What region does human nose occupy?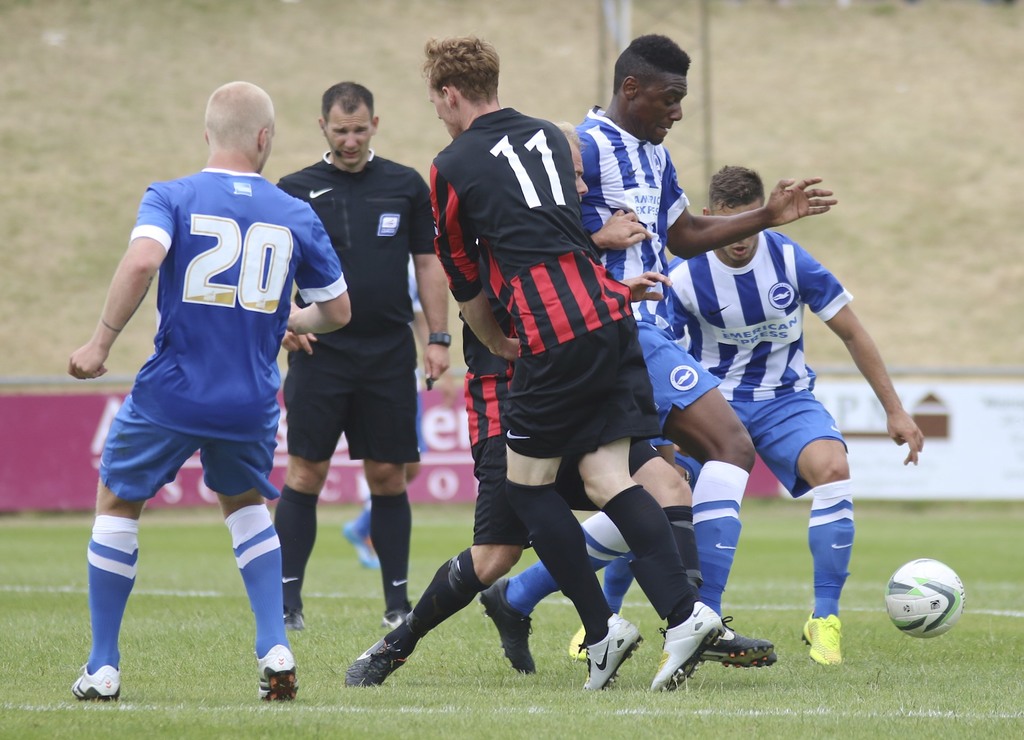
bbox(342, 133, 358, 150).
